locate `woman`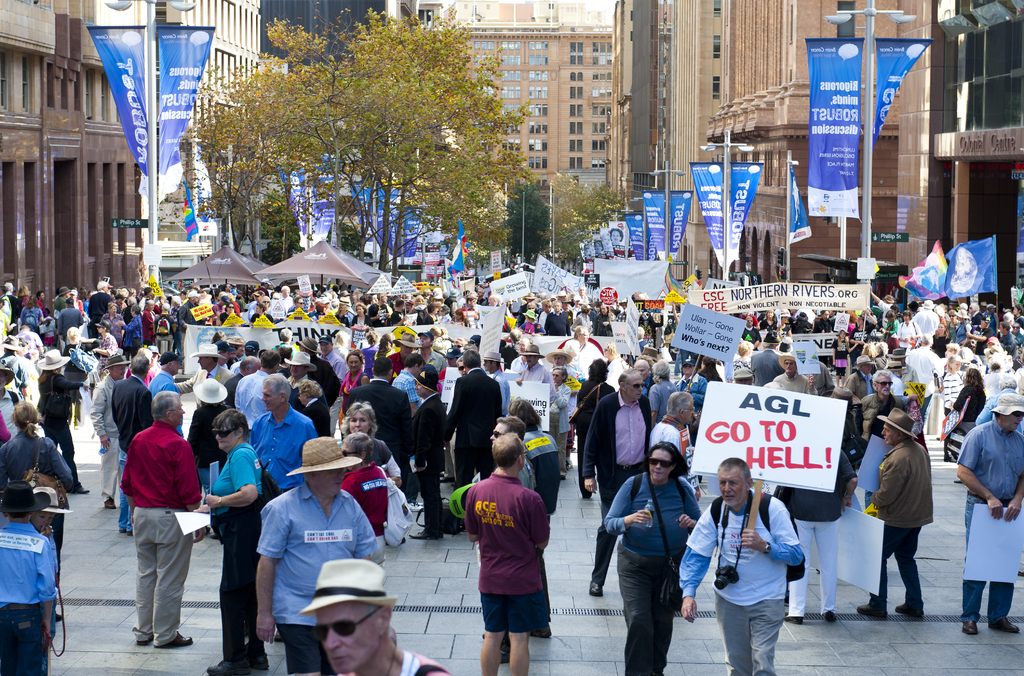
[x1=1009, y1=319, x2=1023, y2=350]
